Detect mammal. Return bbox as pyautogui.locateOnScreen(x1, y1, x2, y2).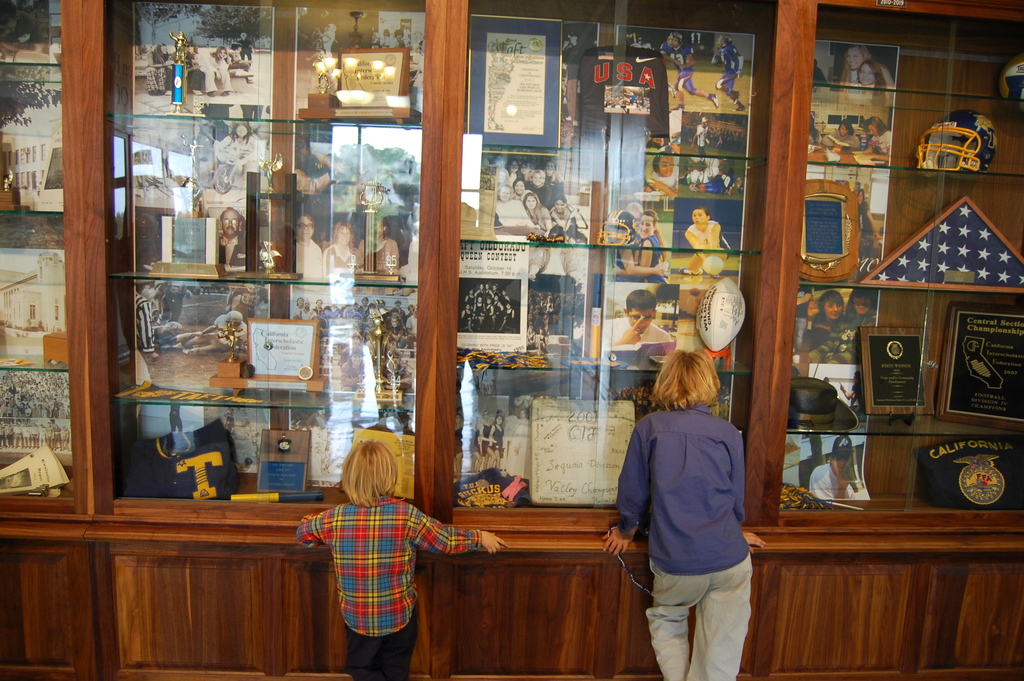
pyautogui.locateOnScreen(857, 58, 886, 109).
